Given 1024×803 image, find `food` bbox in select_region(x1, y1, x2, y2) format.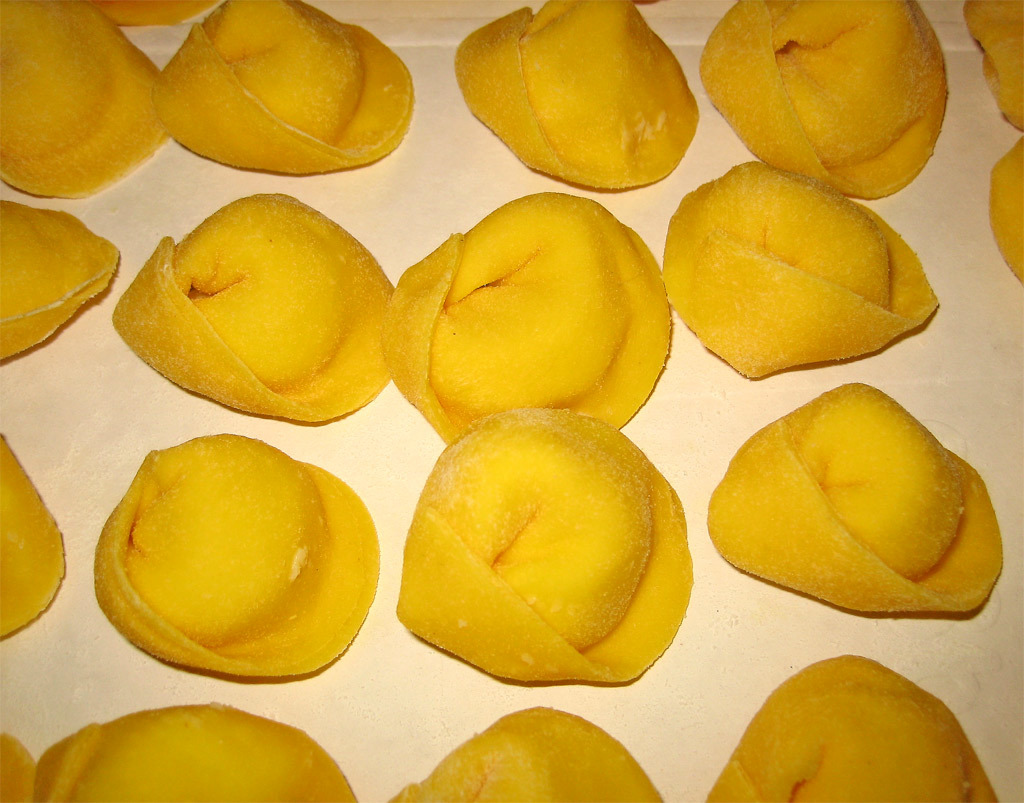
select_region(964, 0, 1023, 130).
